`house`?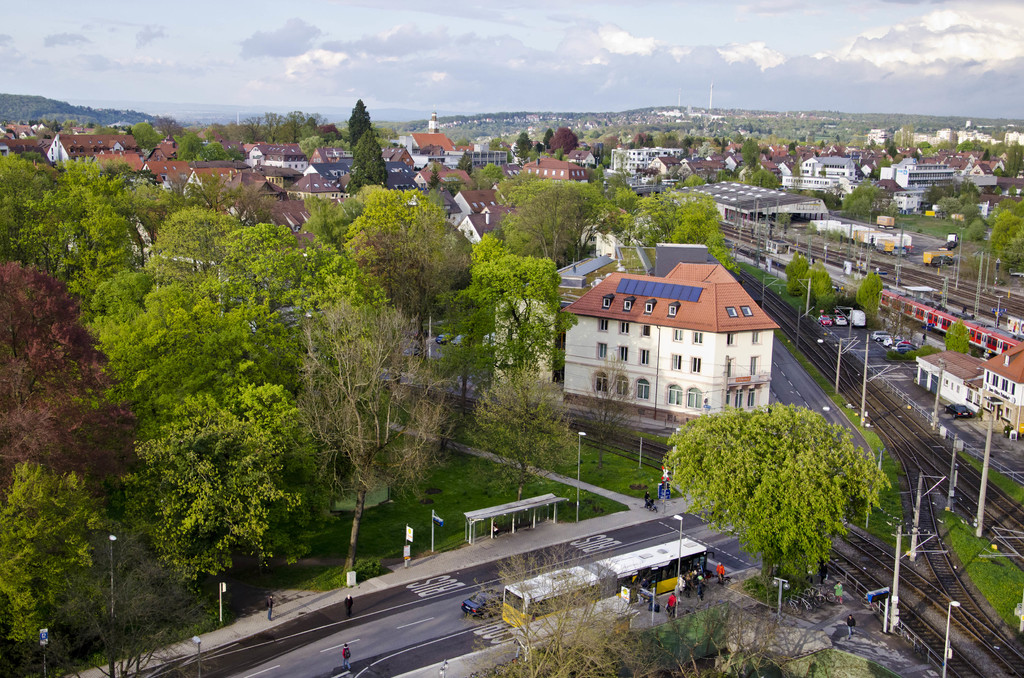
<bbox>698, 170, 806, 227</bbox>
